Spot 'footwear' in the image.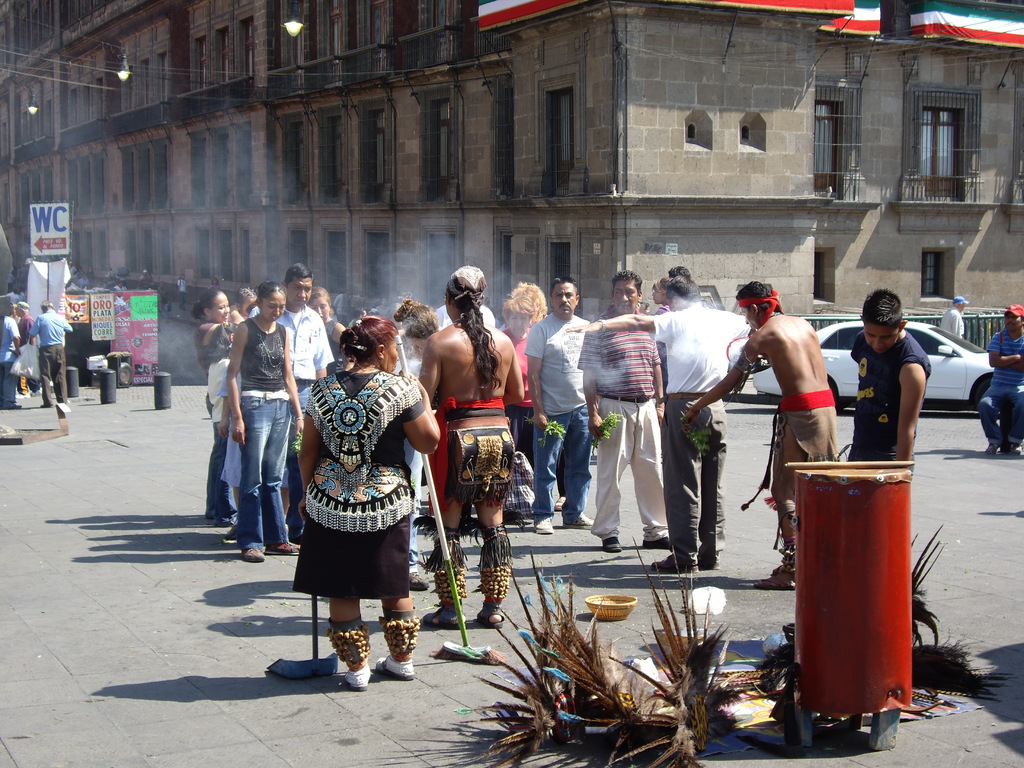
'footwear' found at box(702, 552, 717, 570).
